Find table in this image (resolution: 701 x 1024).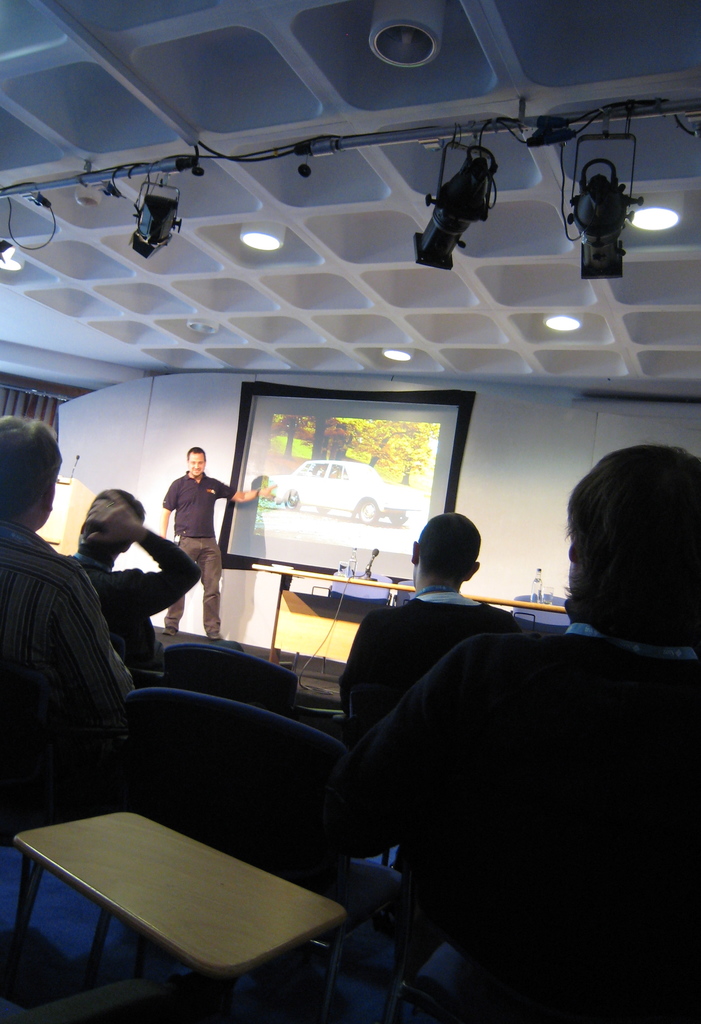
251, 564, 564, 666.
